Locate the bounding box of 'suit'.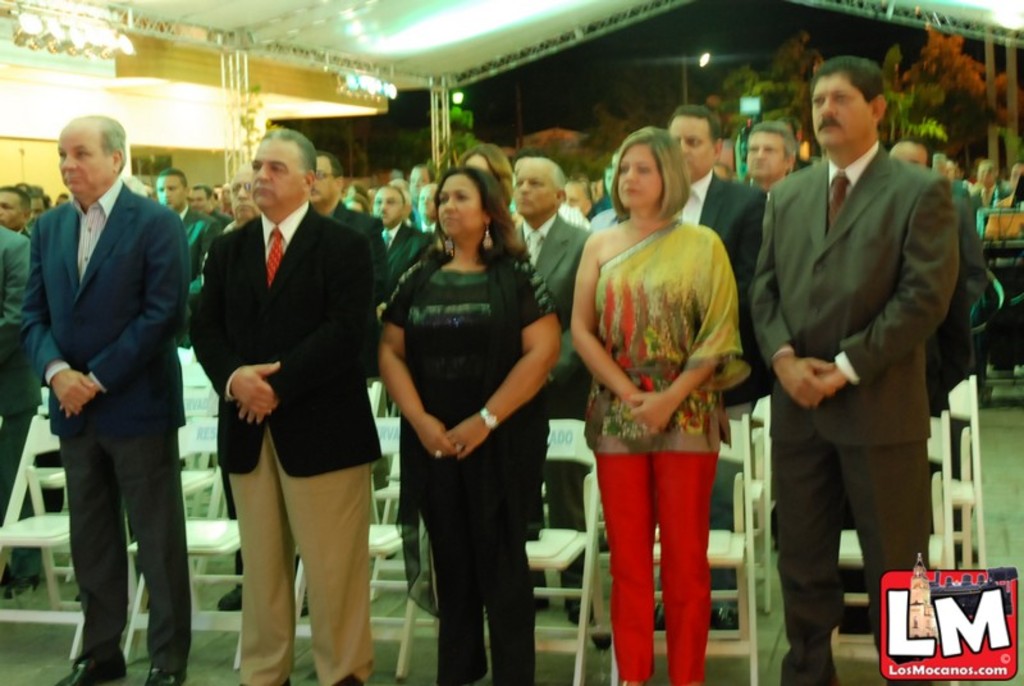
Bounding box: x1=521 y1=211 x2=593 y2=619.
